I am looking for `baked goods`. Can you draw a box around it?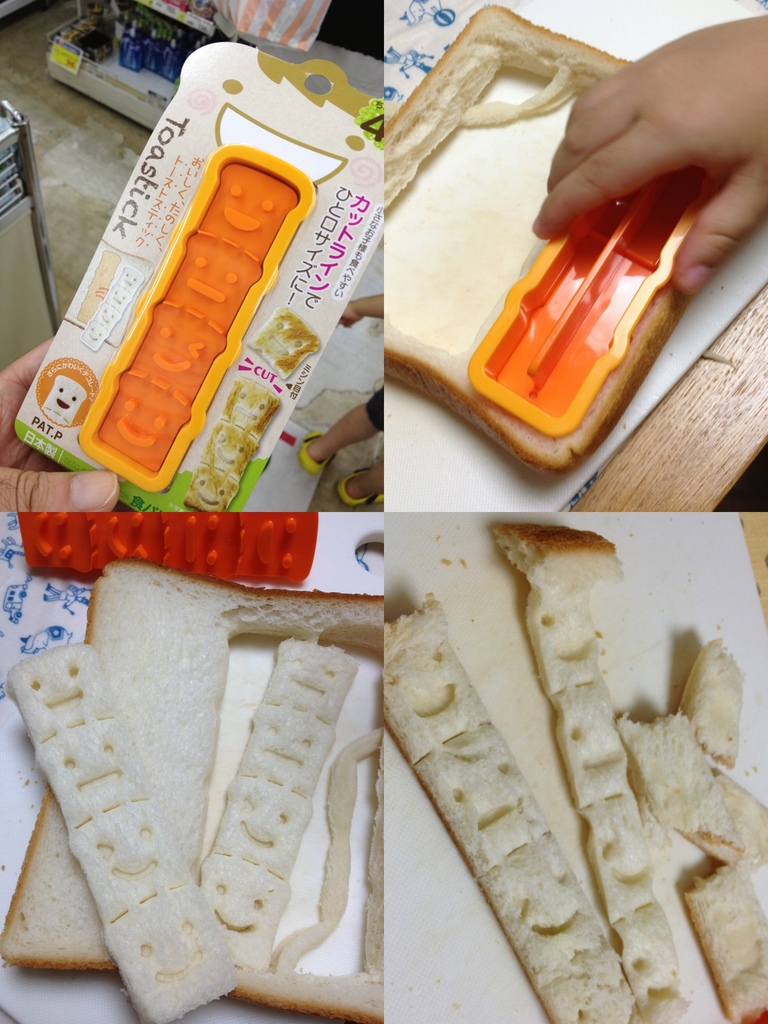
Sure, the bounding box is pyautogui.locateOnScreen(378, 3, 733, 474).
